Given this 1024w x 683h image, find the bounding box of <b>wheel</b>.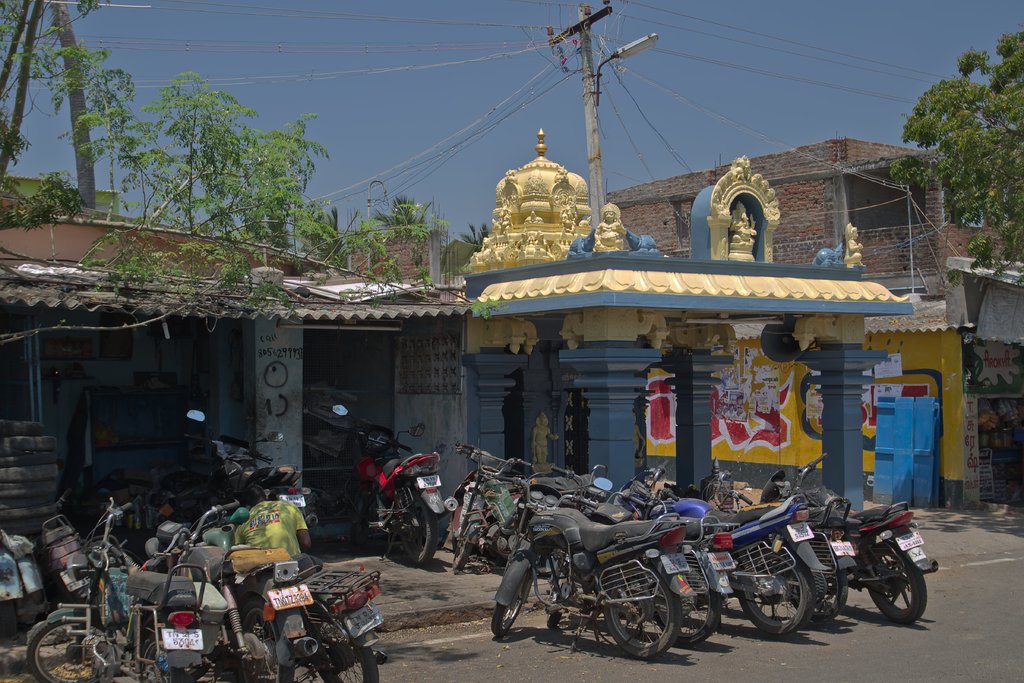
(left=868, top=541, right=926, bottom=621).
